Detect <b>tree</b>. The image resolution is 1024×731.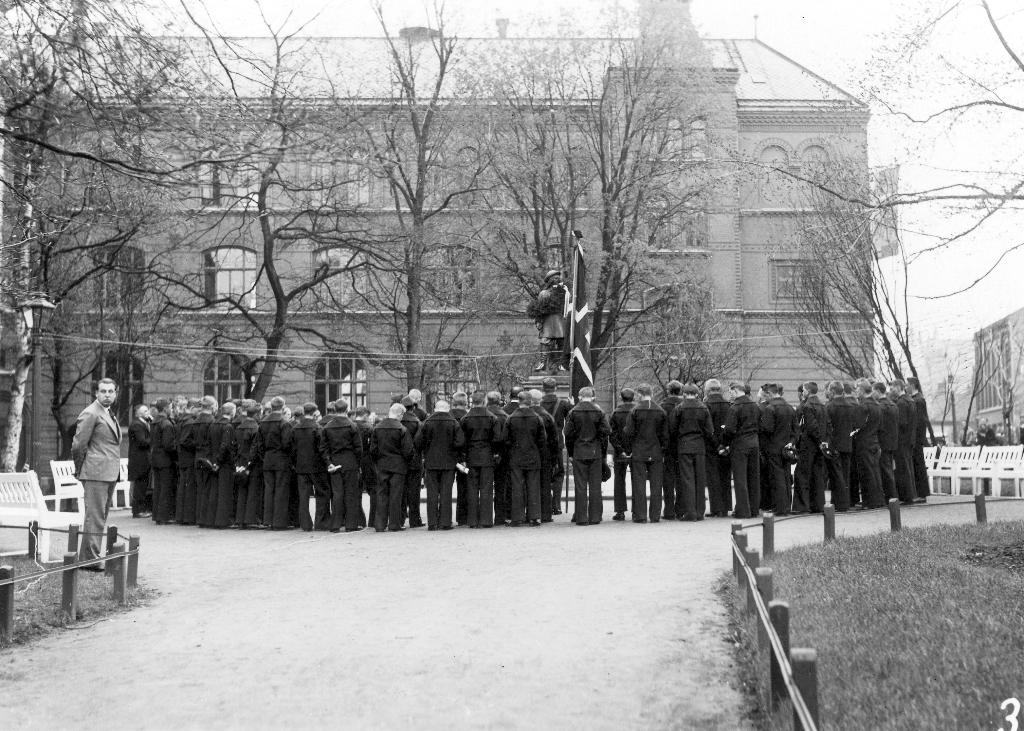
locate(0, 0, 522, 481).
